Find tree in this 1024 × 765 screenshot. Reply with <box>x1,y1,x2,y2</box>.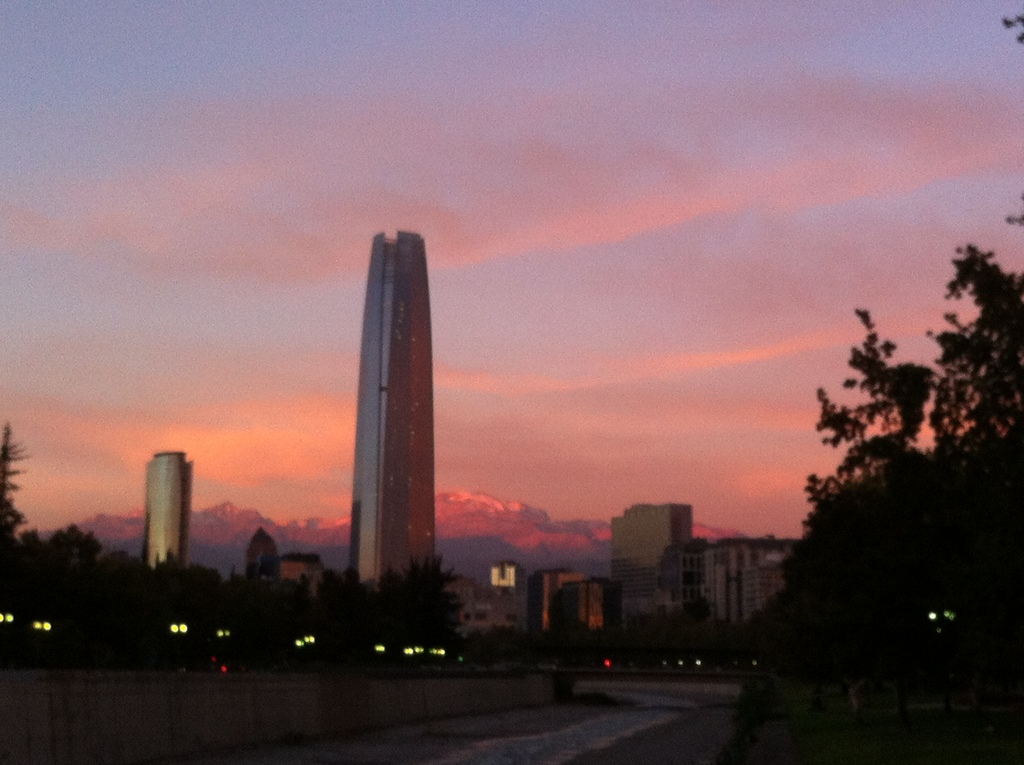
<box>796,291,927,554</box>.
